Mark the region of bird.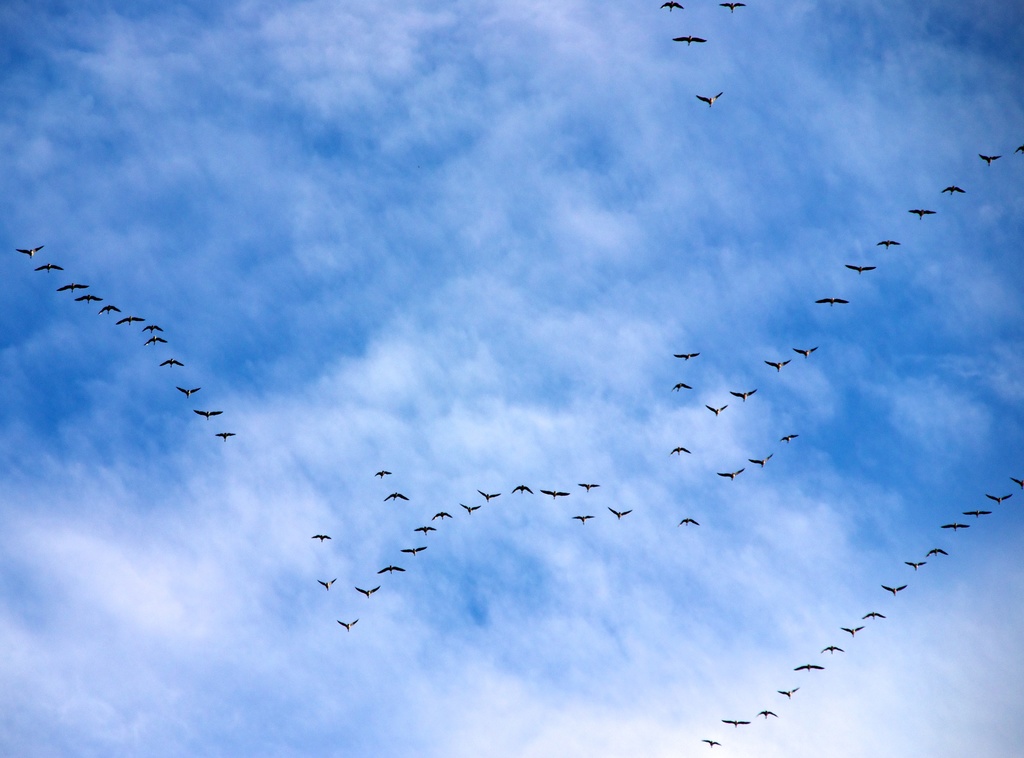
Region: bbox=(354, 585, 380, 599).
